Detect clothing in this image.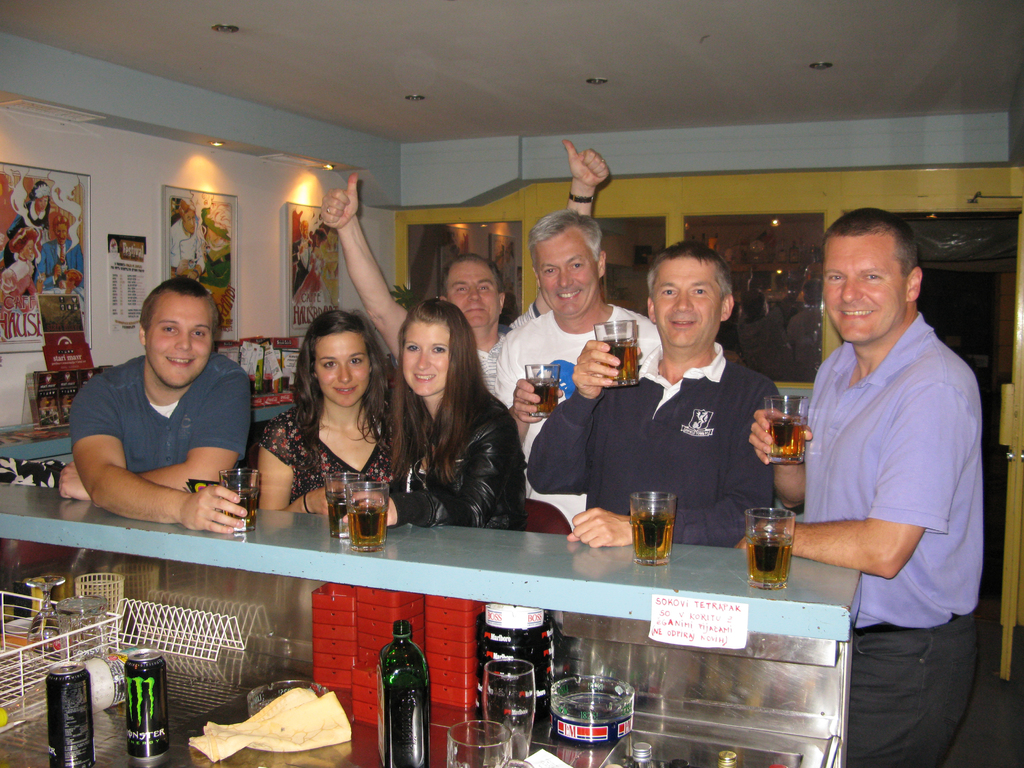
Detection: (266,403,400,497).
